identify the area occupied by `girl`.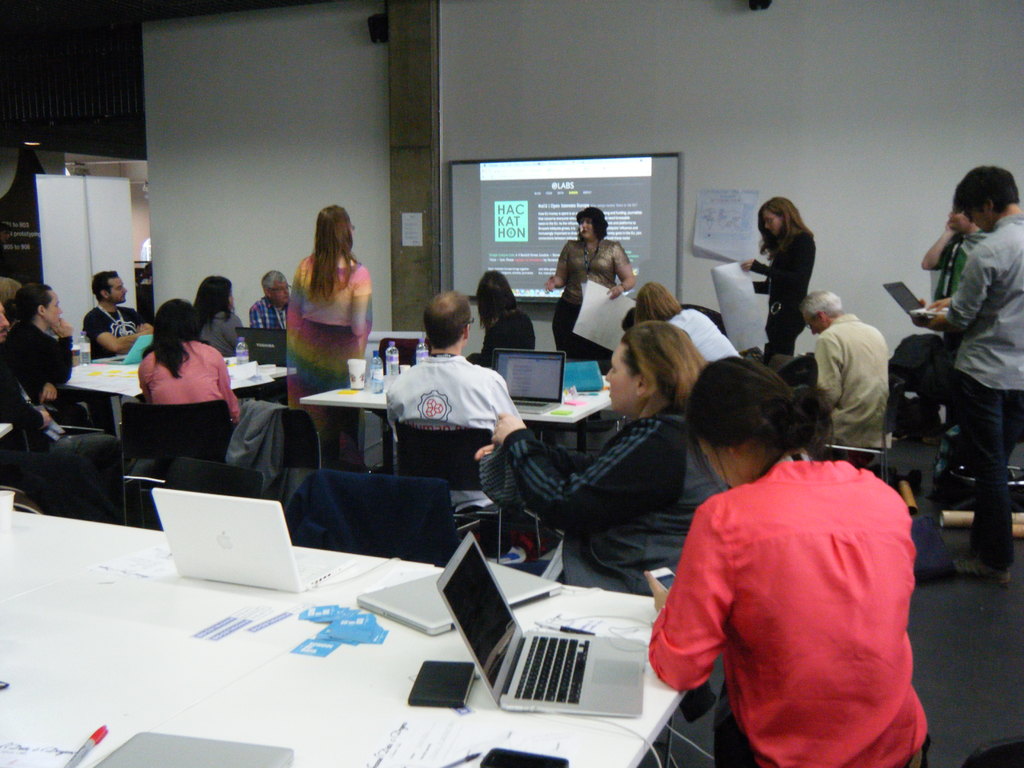
Area: bbox(288, 203, 372, 401).
